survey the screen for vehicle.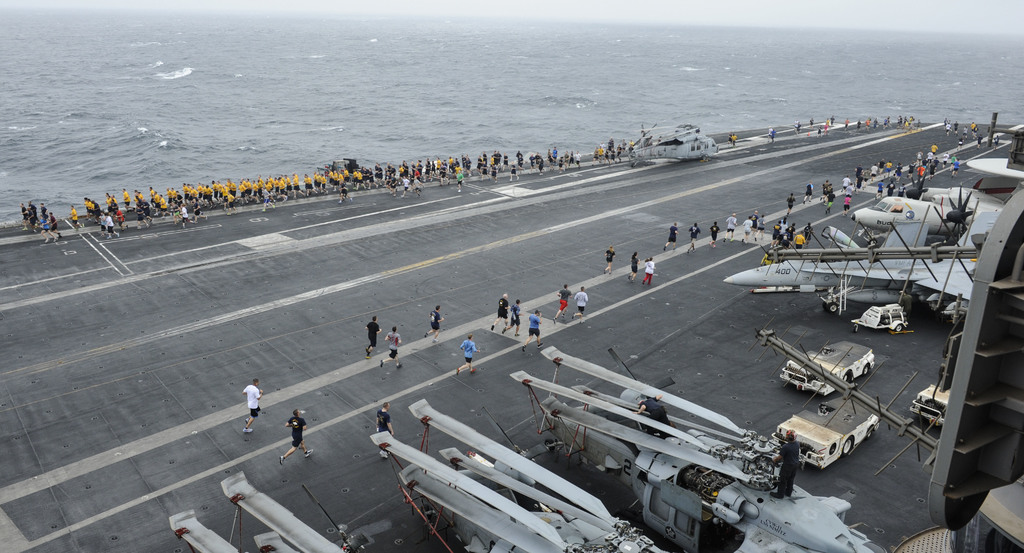
Survey found: 368 397 672 552.
